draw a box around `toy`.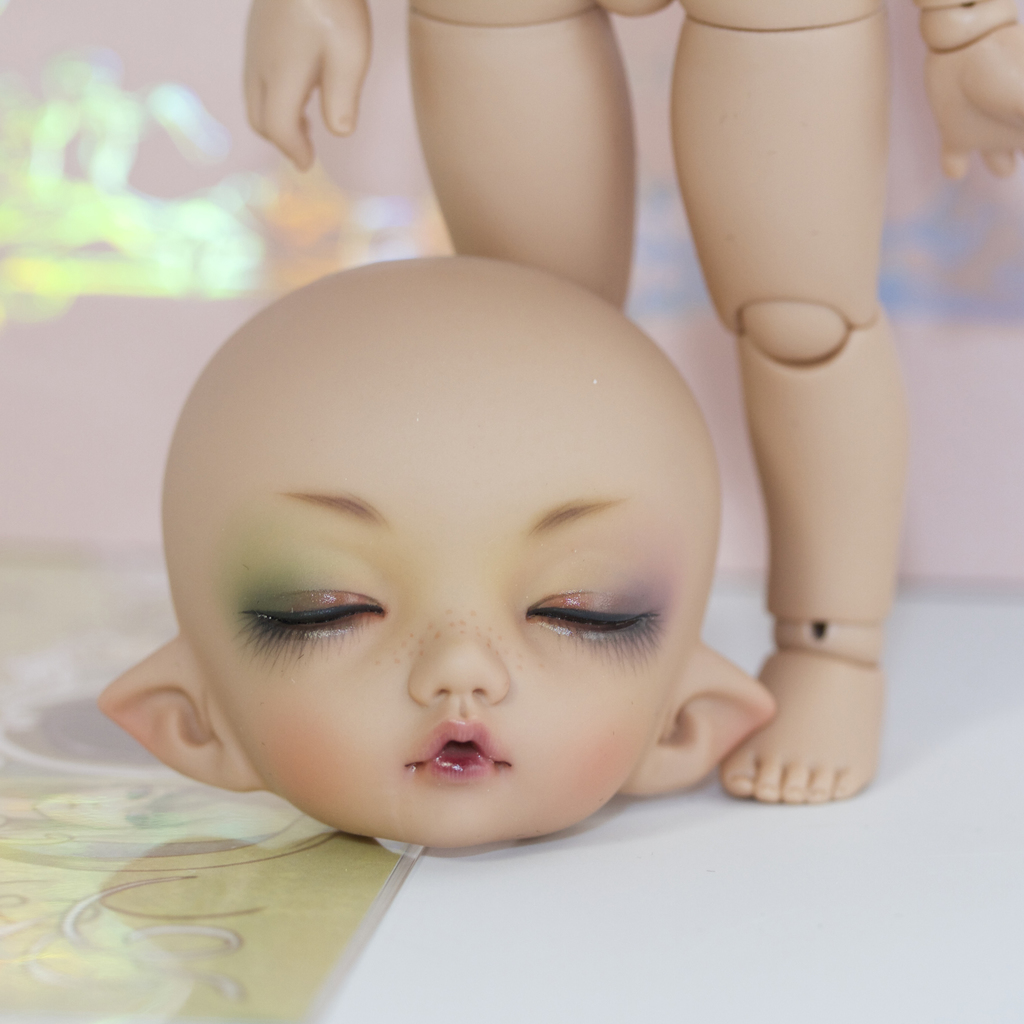
92 260 804 832.
